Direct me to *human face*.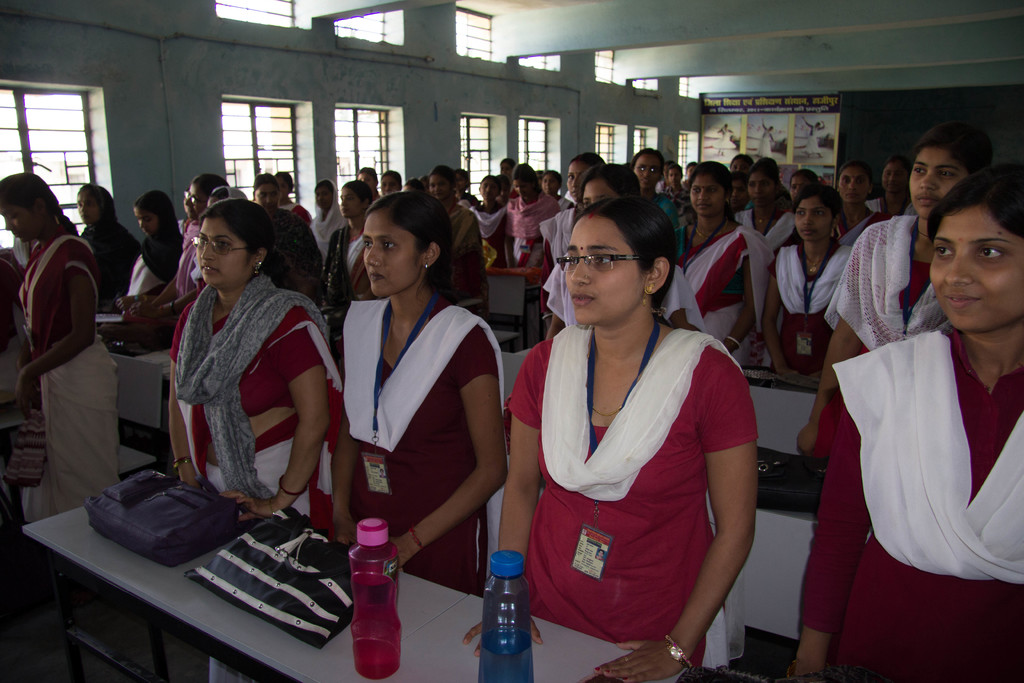
Direction: [796, 200, 833, 240].
